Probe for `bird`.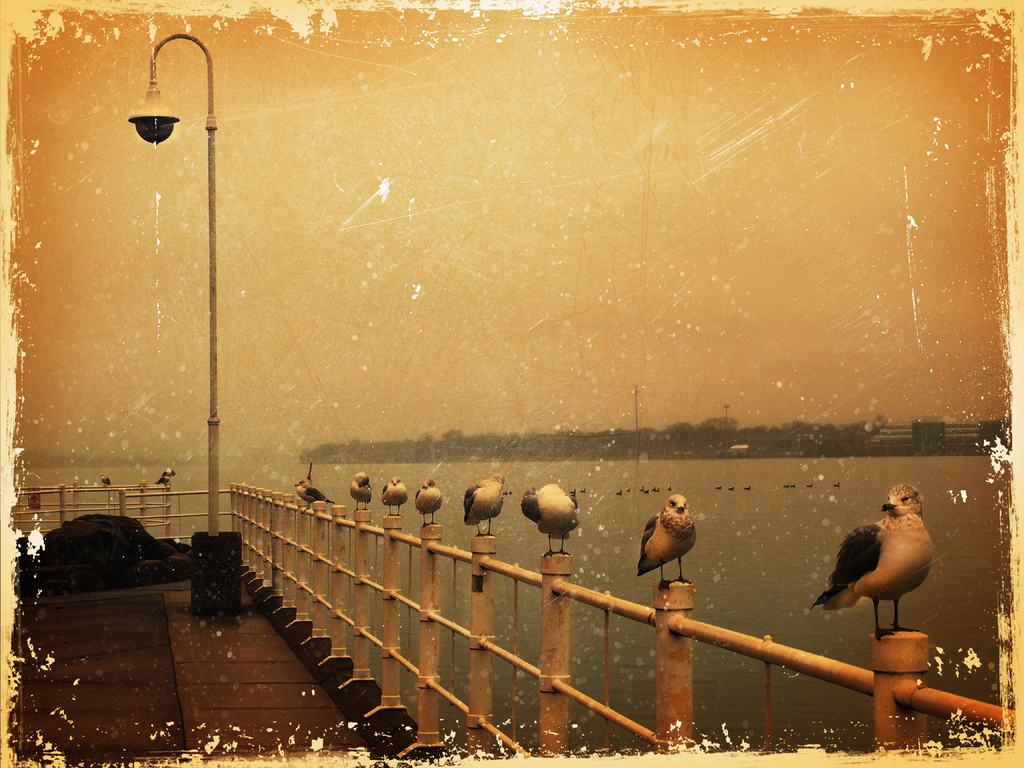
Probe result: locate(636, 492, 698, 593).
